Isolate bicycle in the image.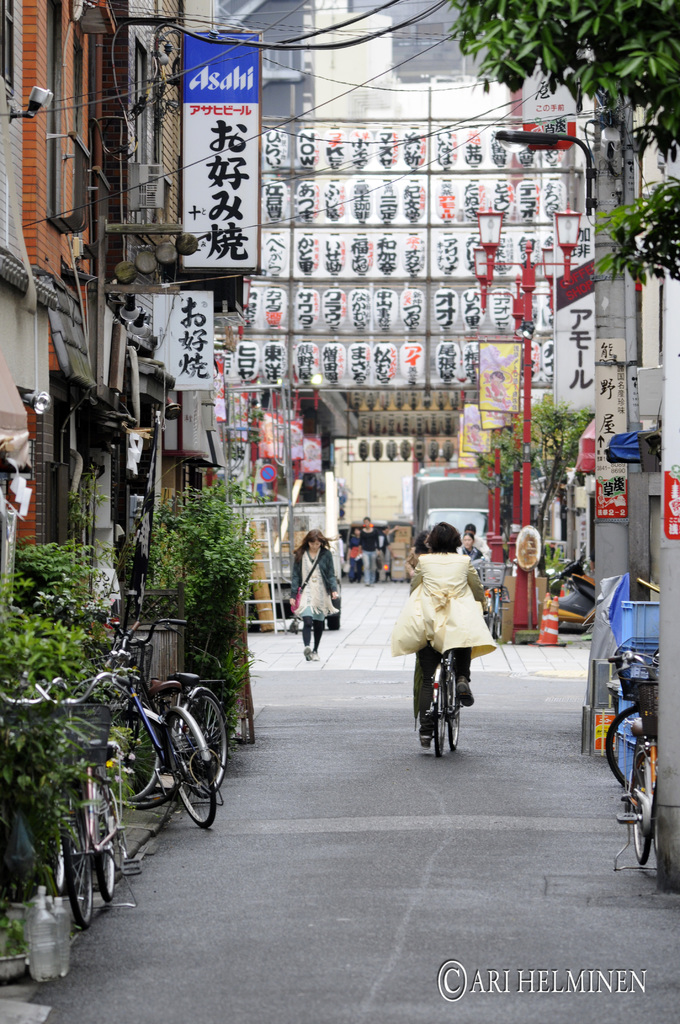
Isolated region: <bbox>0, 666, 147, 932</bbox>.
